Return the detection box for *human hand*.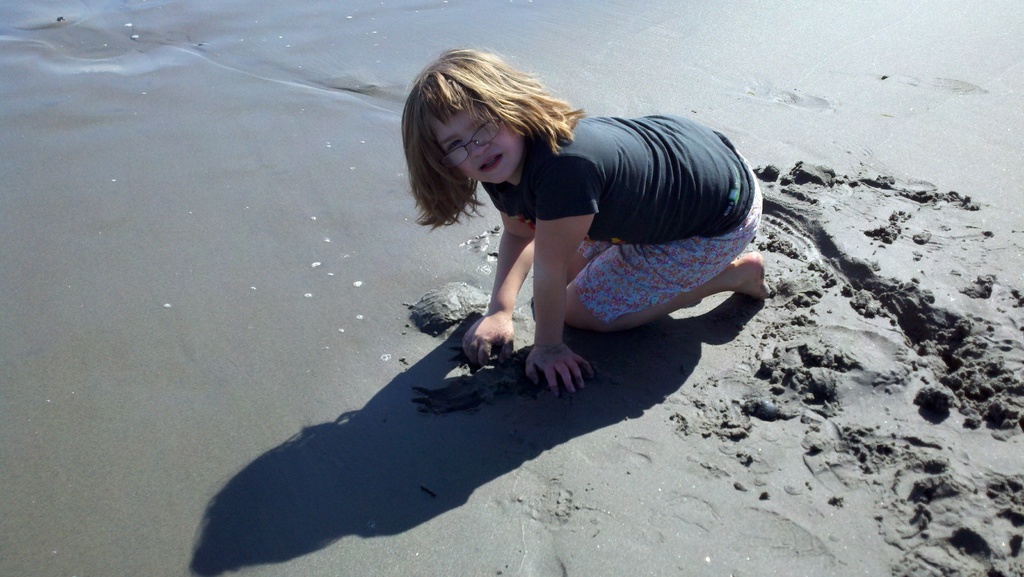
bbox=(516, 336, 596, 394).
